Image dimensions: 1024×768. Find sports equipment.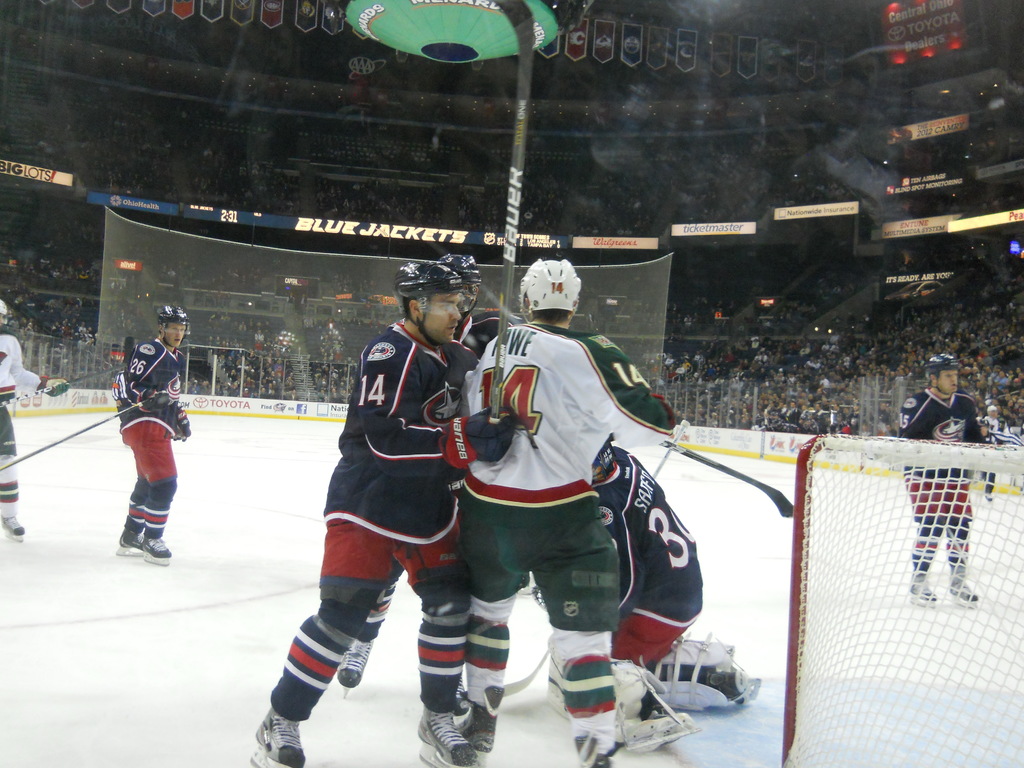
<bbox>393, 260, 460, 344</bbox>.
